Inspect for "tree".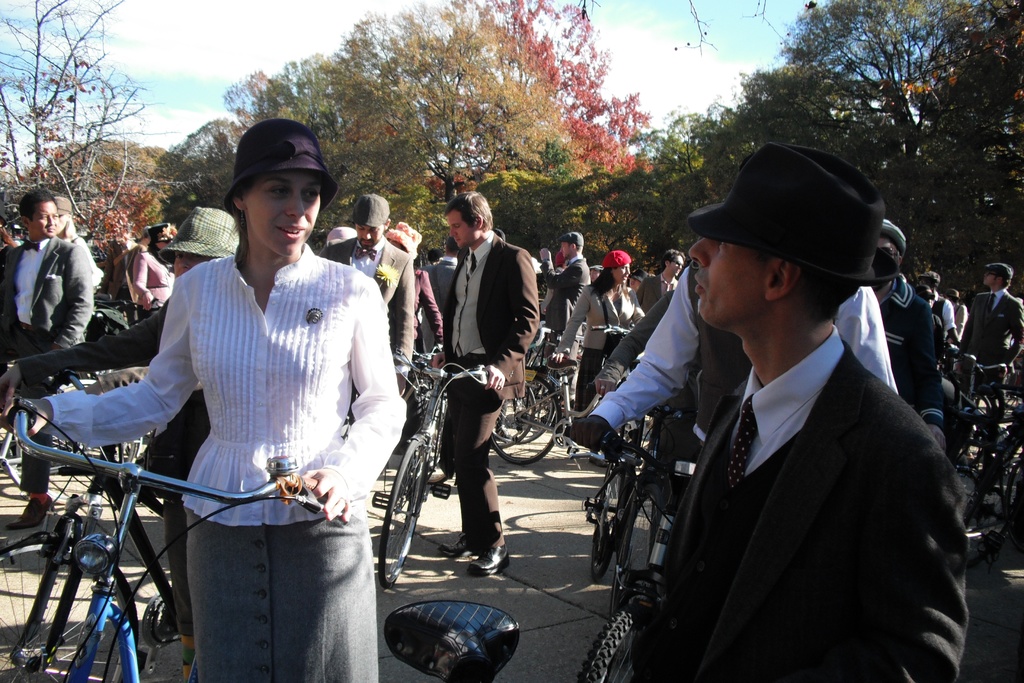
Inspection: [316, 0, 596, 254].
